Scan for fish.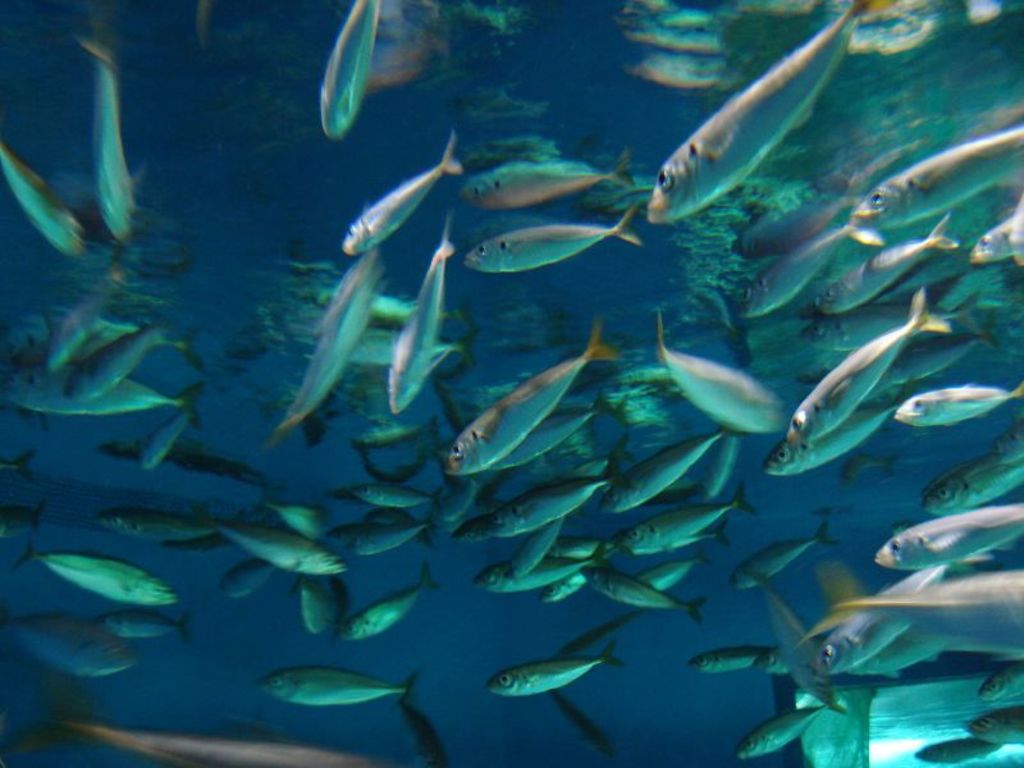
Scan result: box=[298, 581, 352, 639].
